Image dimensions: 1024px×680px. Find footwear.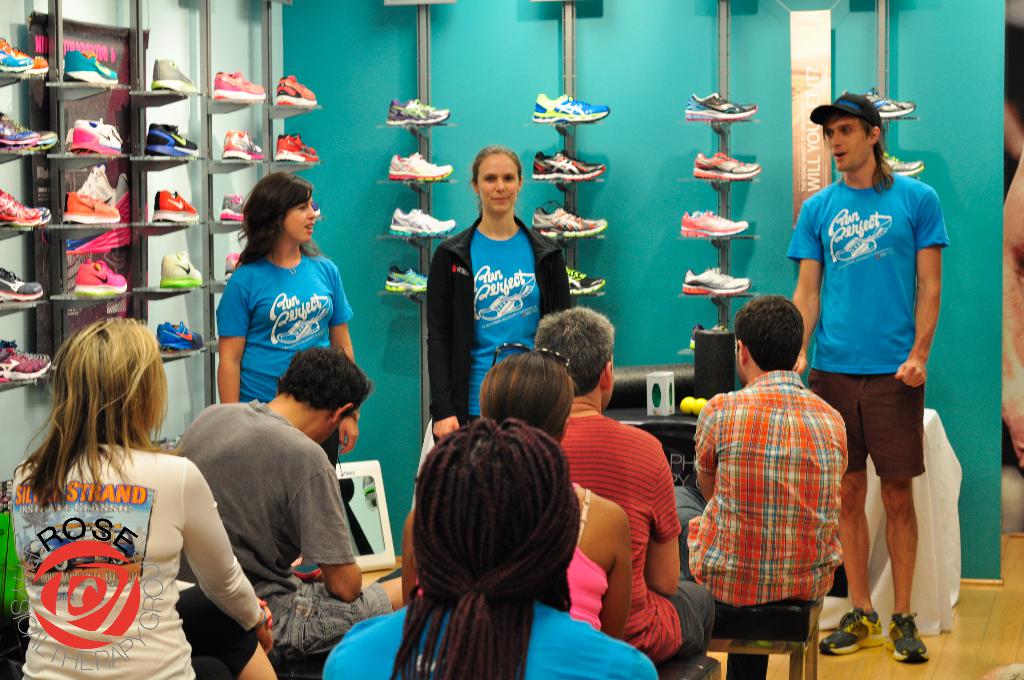
[66, 191, 121, 222].
